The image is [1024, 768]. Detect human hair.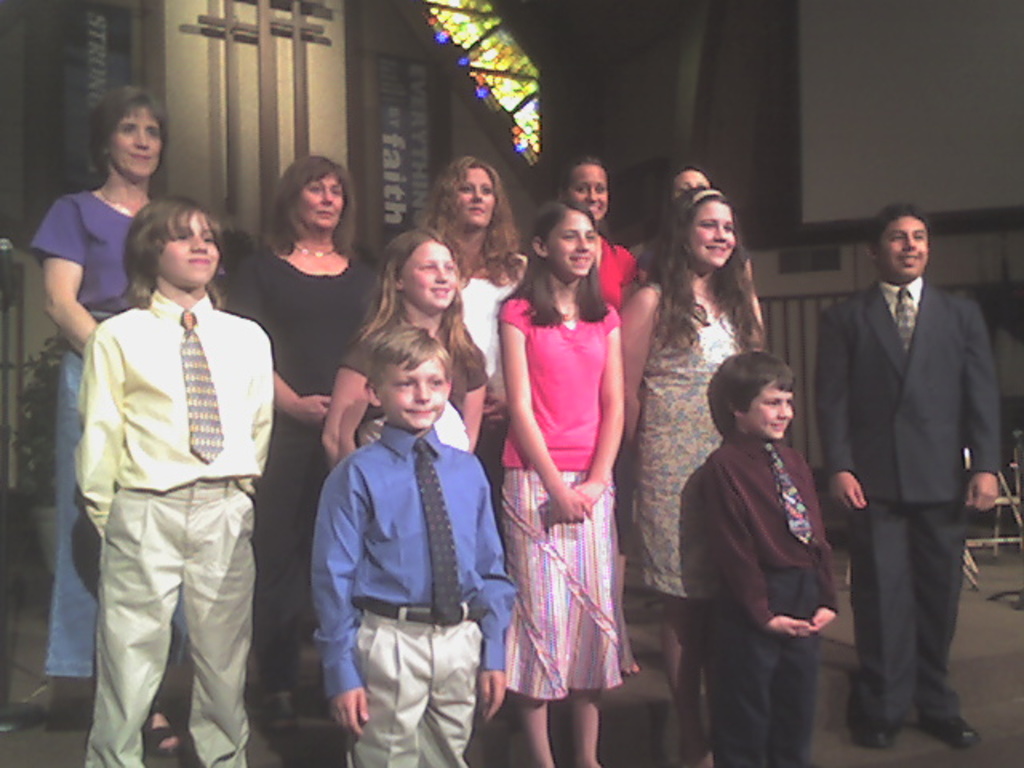
Detection: x1=266, y1=154, x2=358, y2=259.
